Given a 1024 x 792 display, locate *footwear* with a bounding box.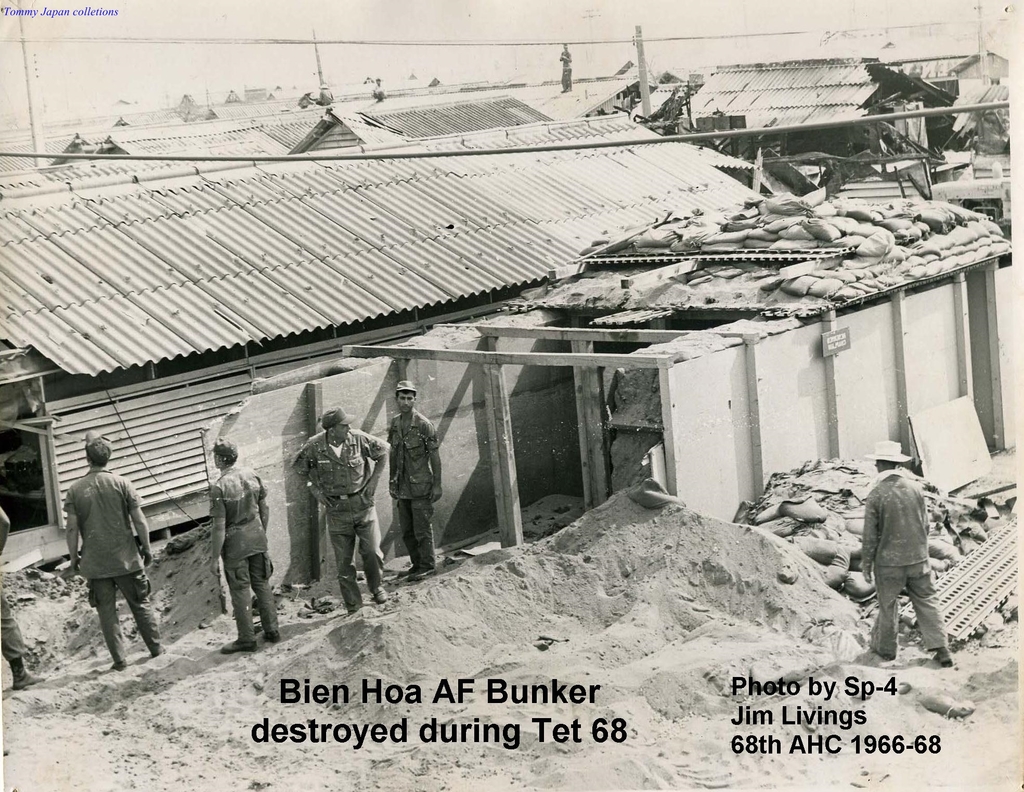
Located: <box>12,659,45,691</box>.
